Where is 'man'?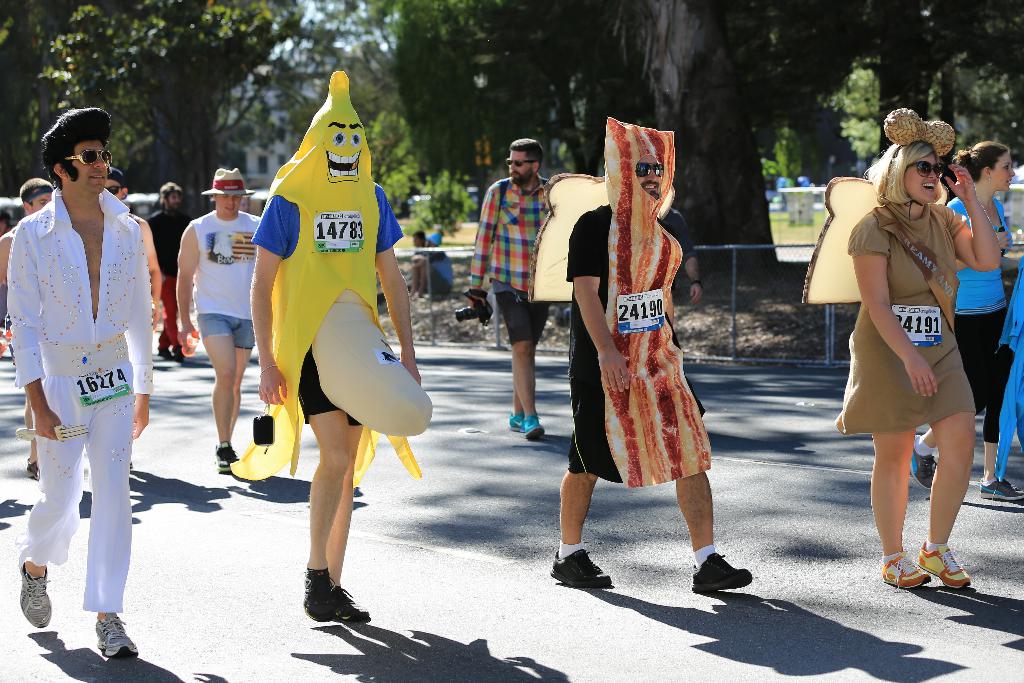
rect(469, 140, 556, 441).
